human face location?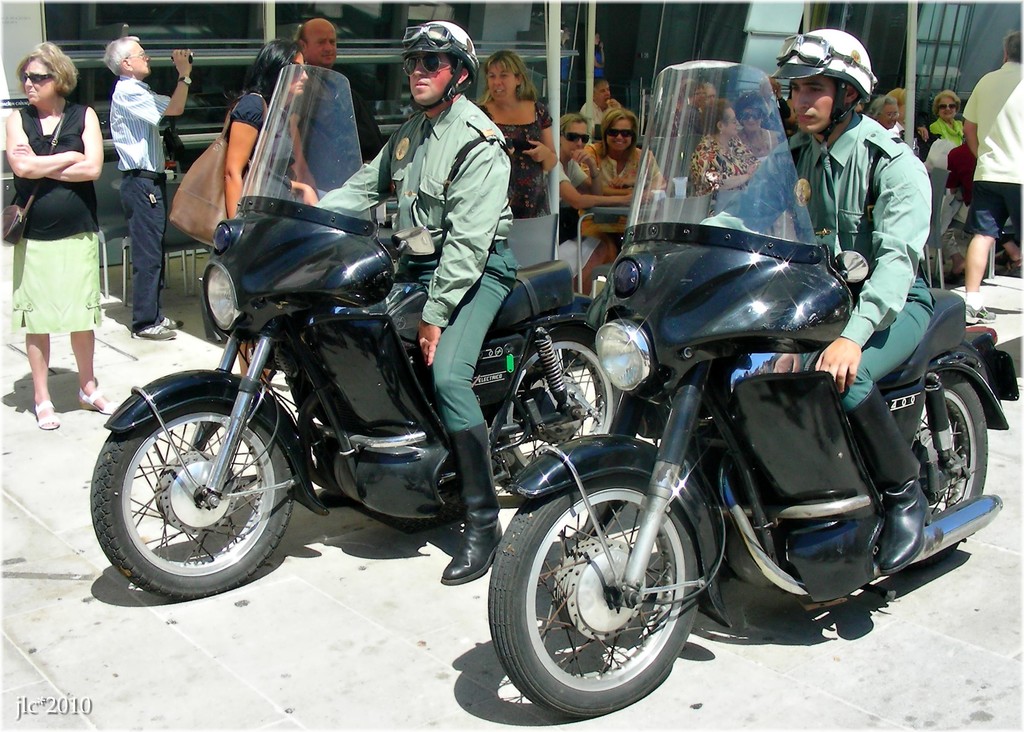
(x1=488, y1=67, x2=518, y2=99)
